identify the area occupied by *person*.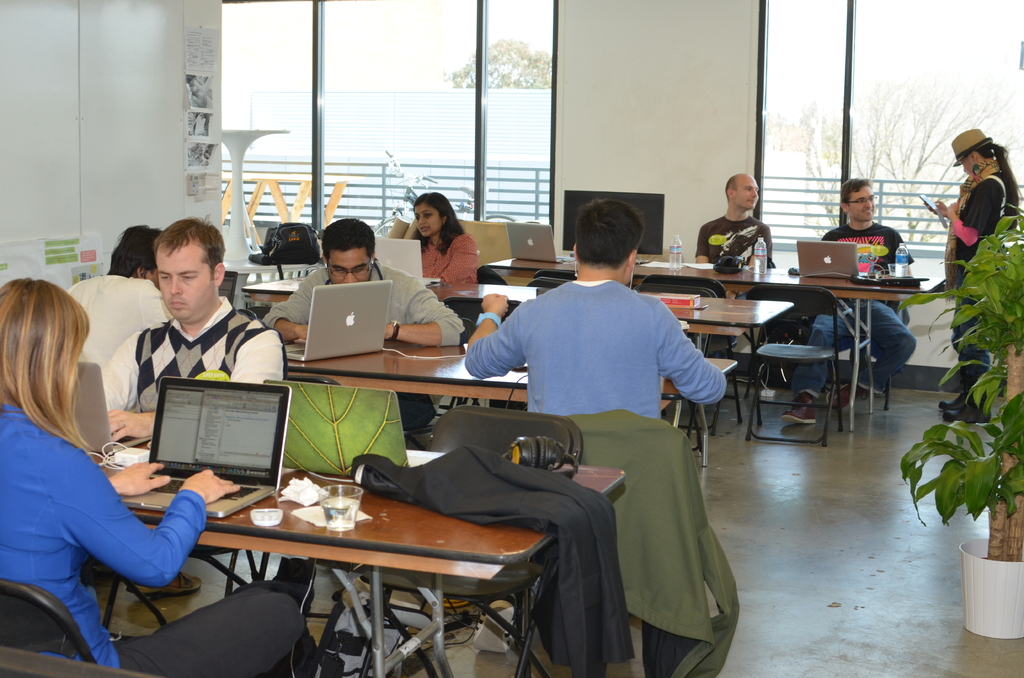
Area: crop(463, 195, 726, 416).
